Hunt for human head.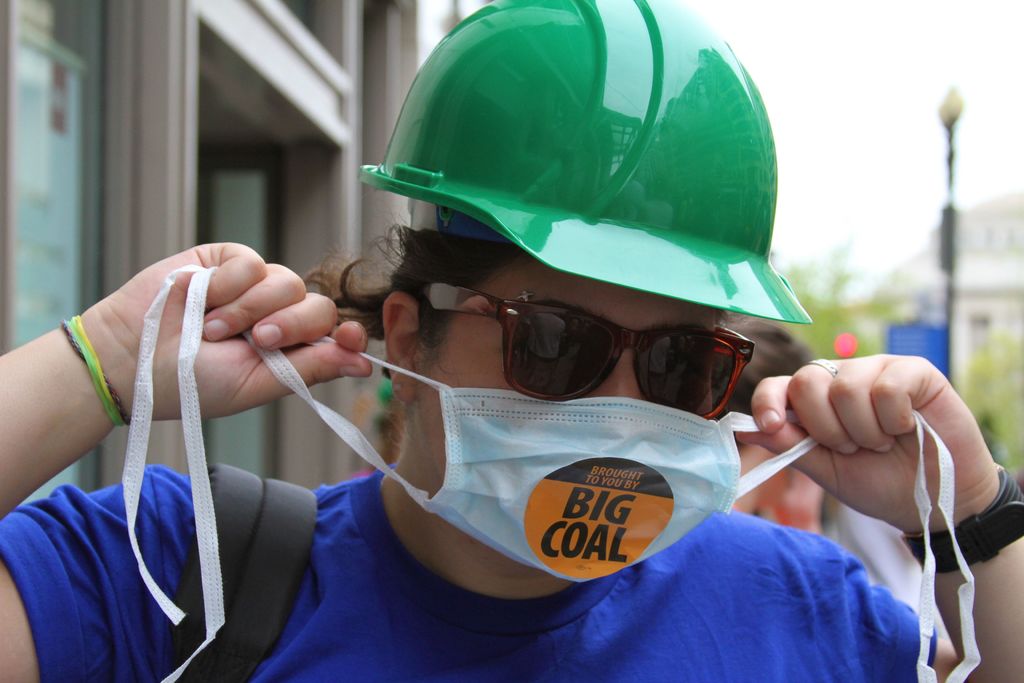
Hunted down at BBox(705, 320, 800, 520).
